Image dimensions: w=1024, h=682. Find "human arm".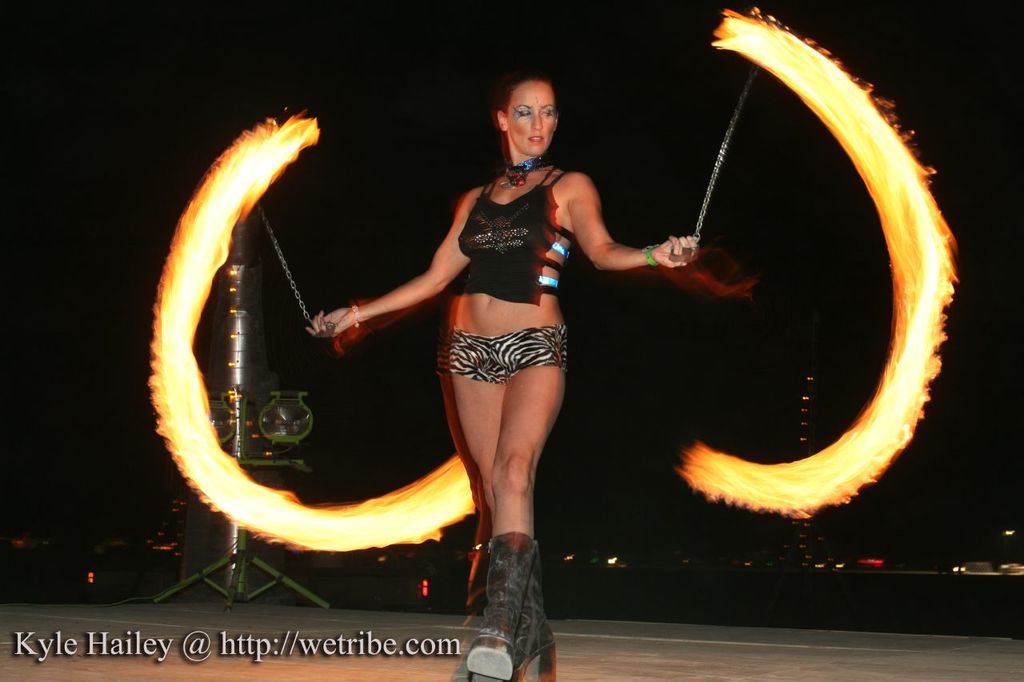
{"x1": 303, "y1": 185, "x2": 476, "y2": 337}.
